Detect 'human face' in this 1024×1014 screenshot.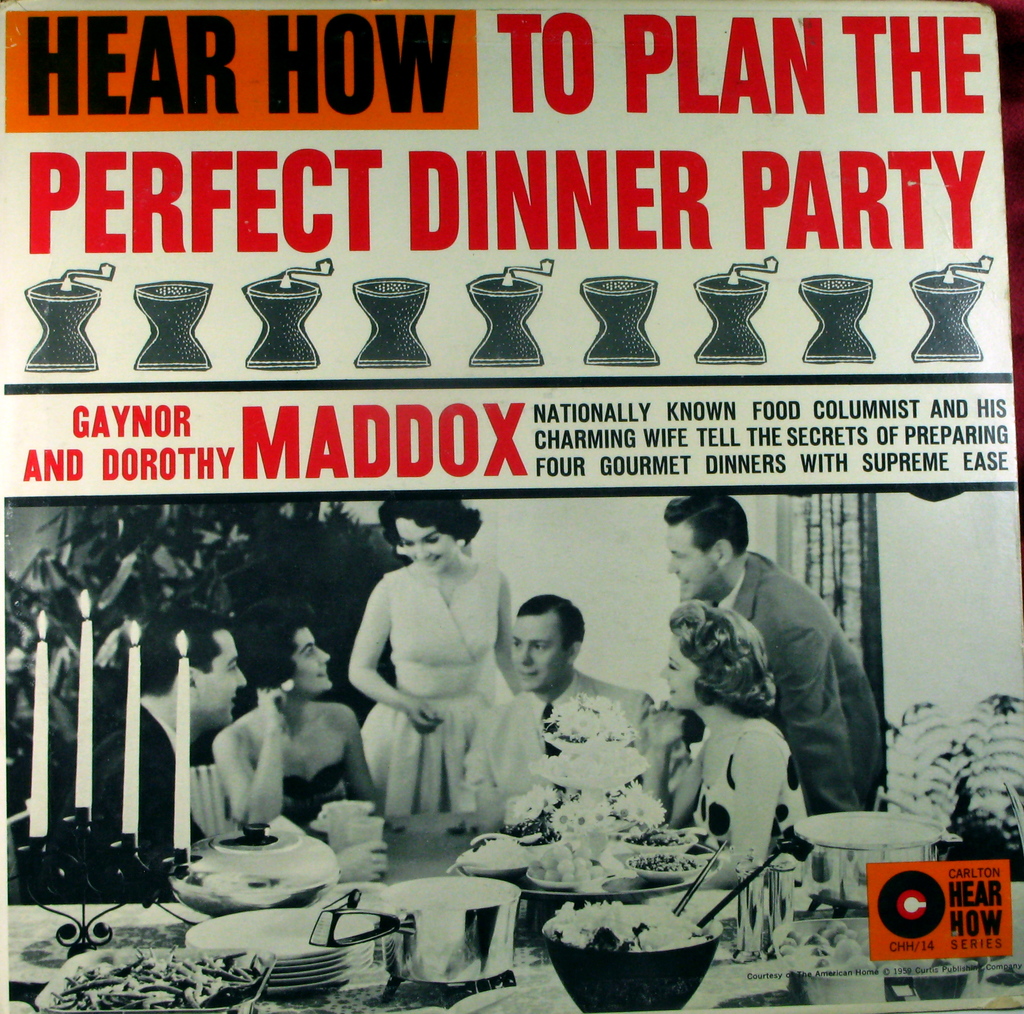
Detection: detection(300, 631, 337, 697).
